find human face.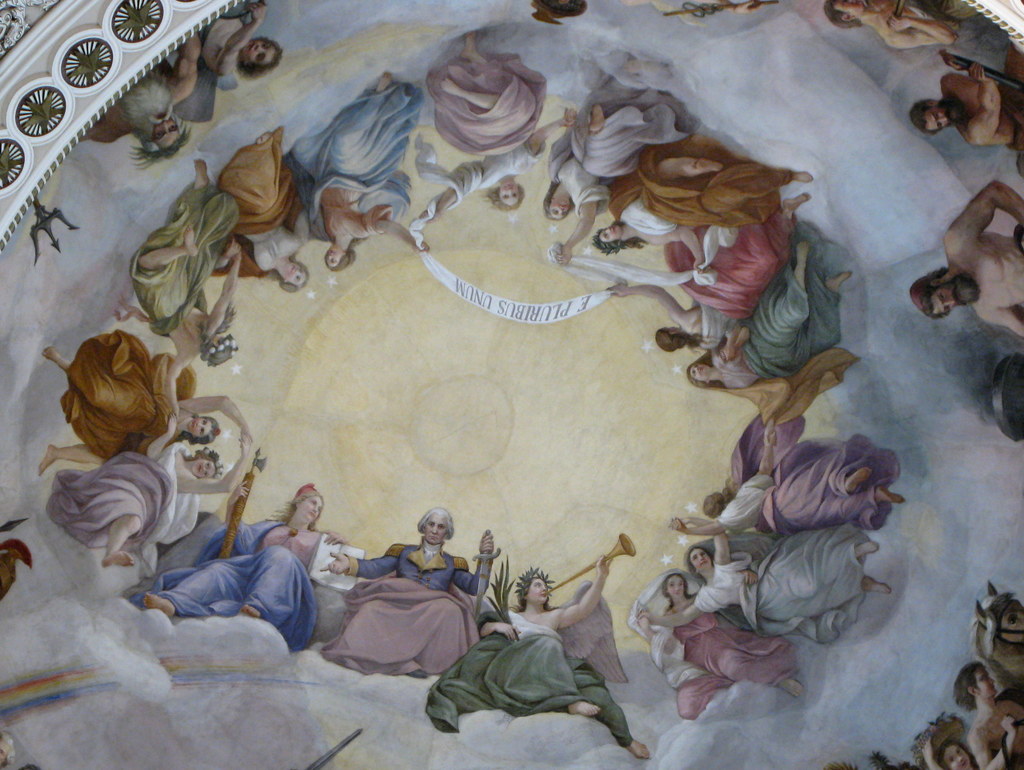
[933, 291, 958, 313].
